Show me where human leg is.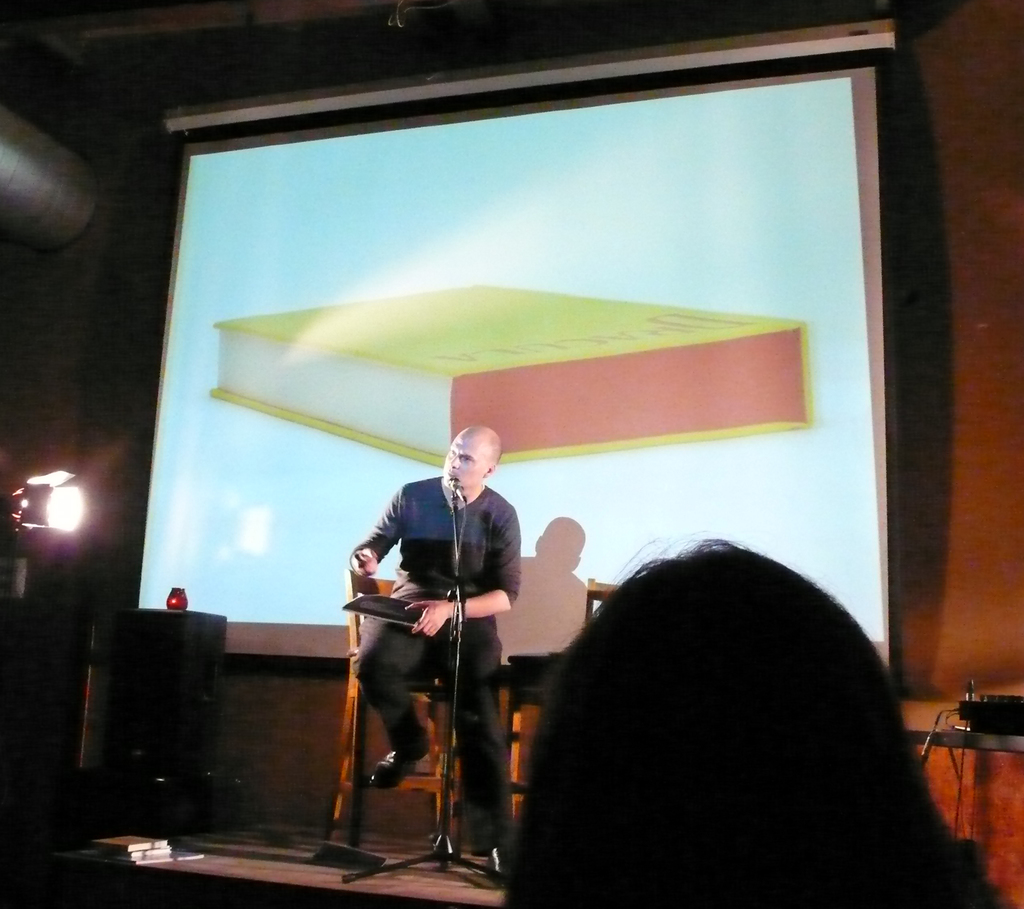
human leg is at l=431, t=615, r=516, b=877.
